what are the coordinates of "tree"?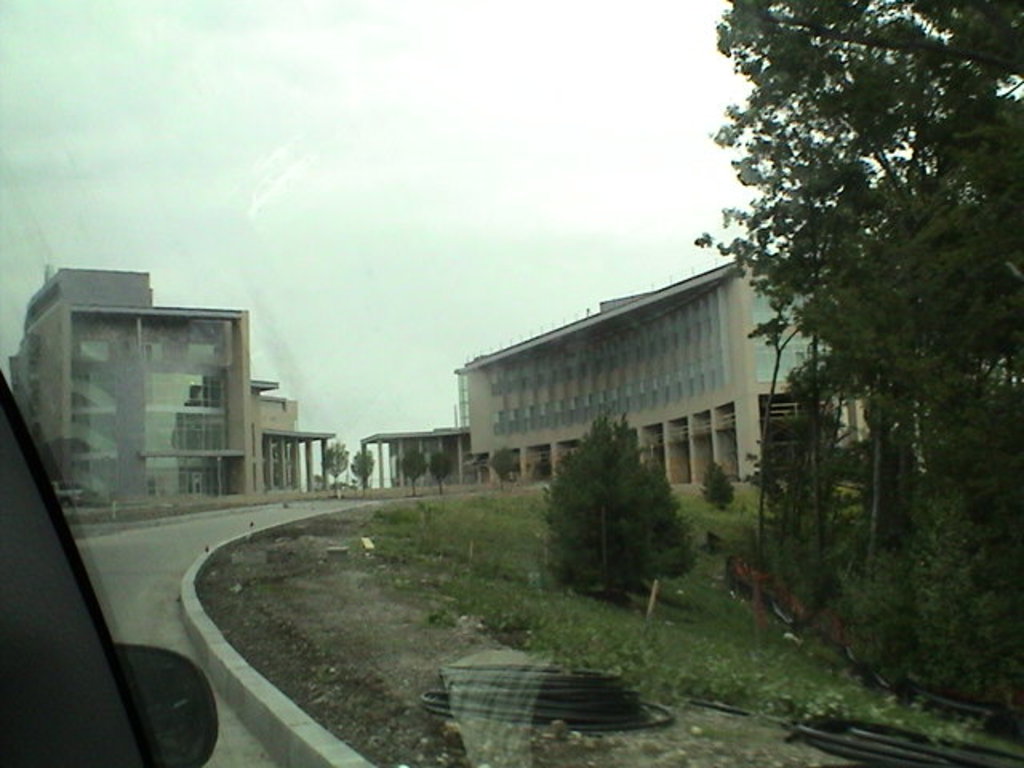
l=322, t=438, r=347, b=496.
